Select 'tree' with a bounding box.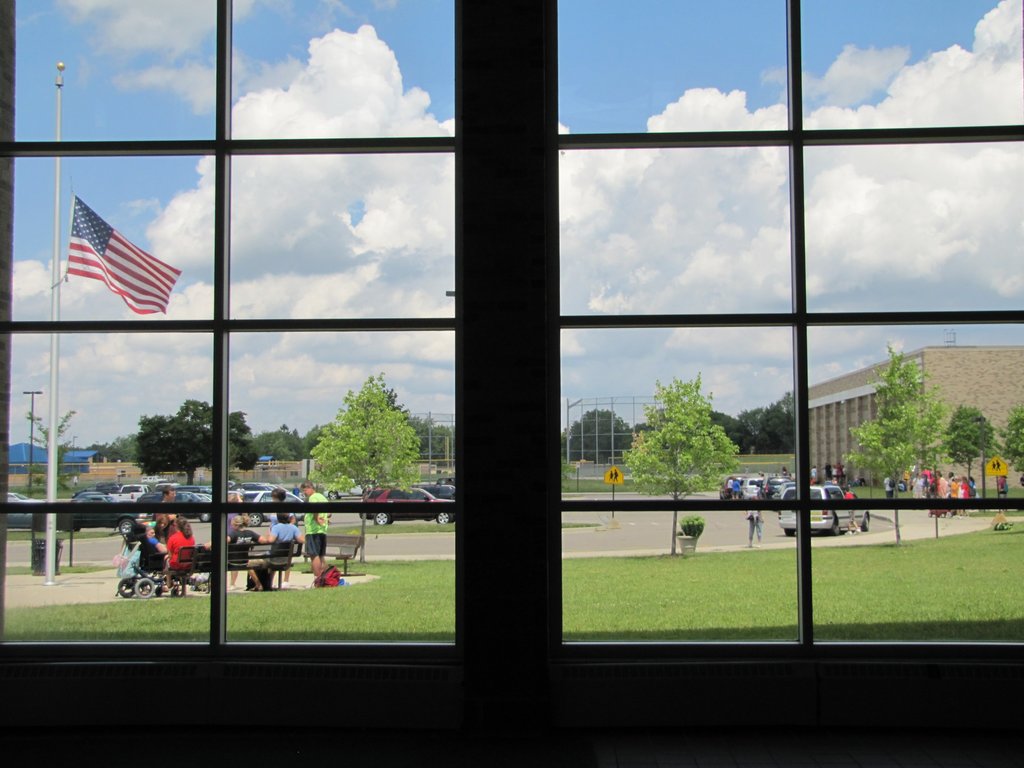
box(557, 405, 639, 466).
